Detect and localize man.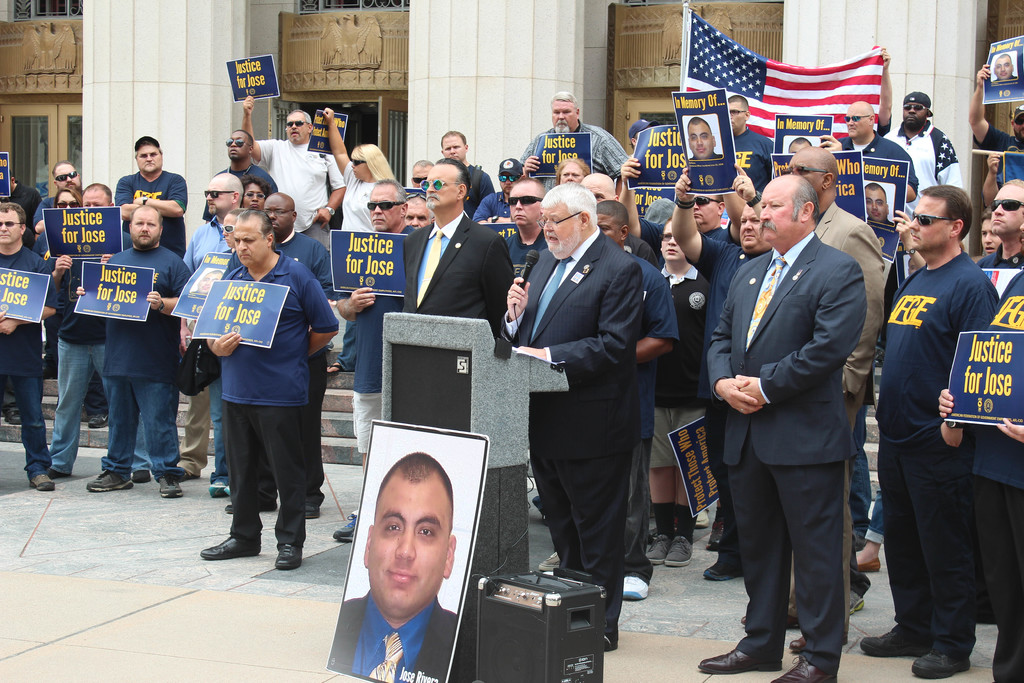
Localized at box(193, 210, 339, 573).
